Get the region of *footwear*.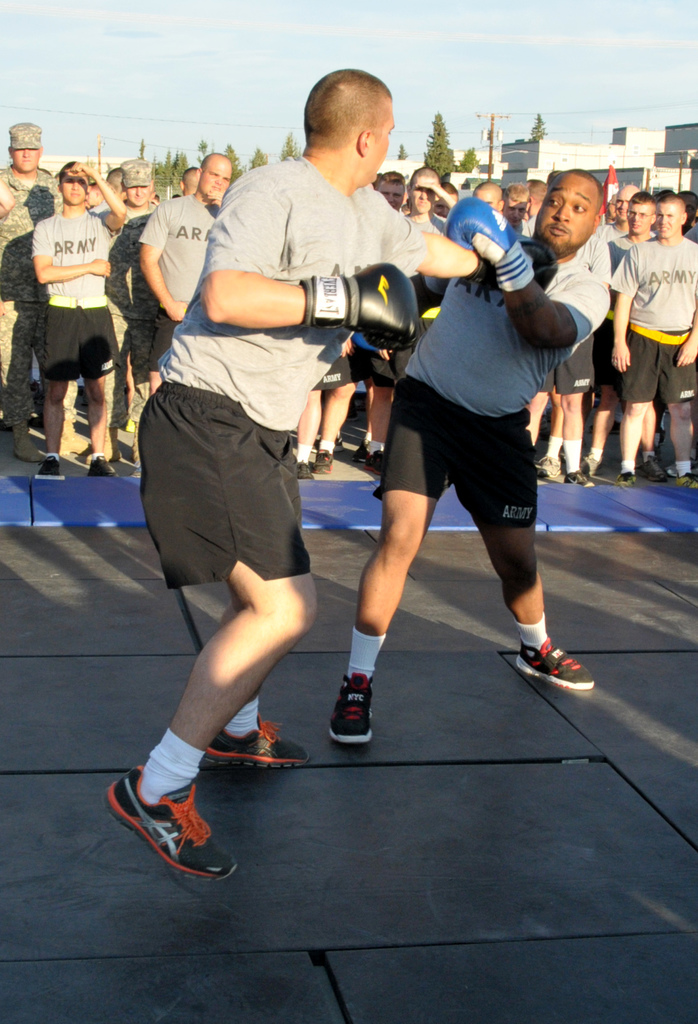
[left=105, top=786, right=241, bottom=872].
